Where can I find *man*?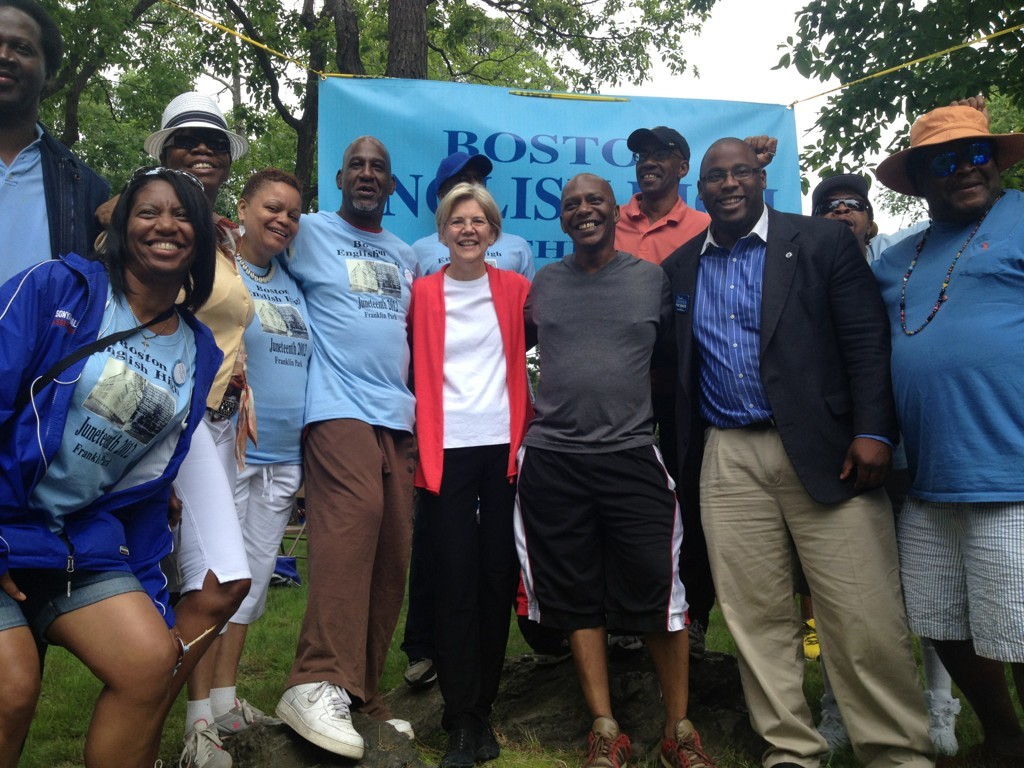
You can find it at [520, 174, 712, 767].
